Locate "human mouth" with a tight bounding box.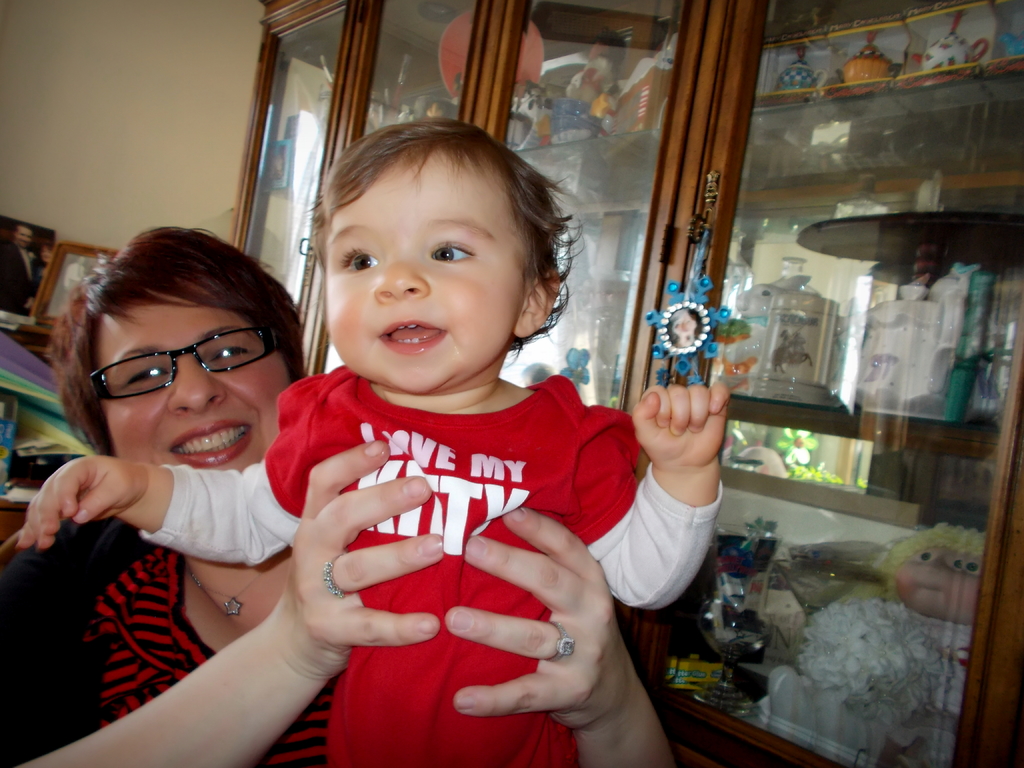
[380,321,444,354].
